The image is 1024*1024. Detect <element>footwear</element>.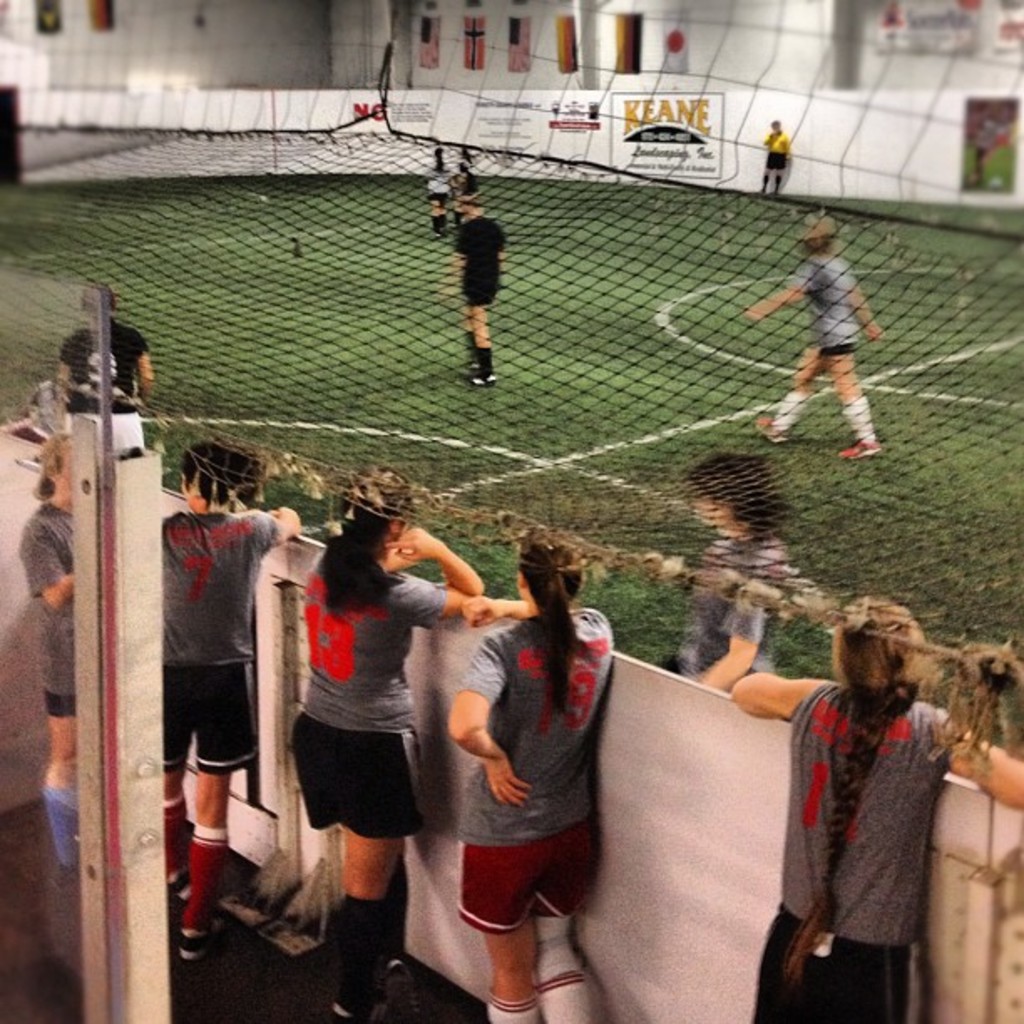
Detection: [838,440,878,465].
